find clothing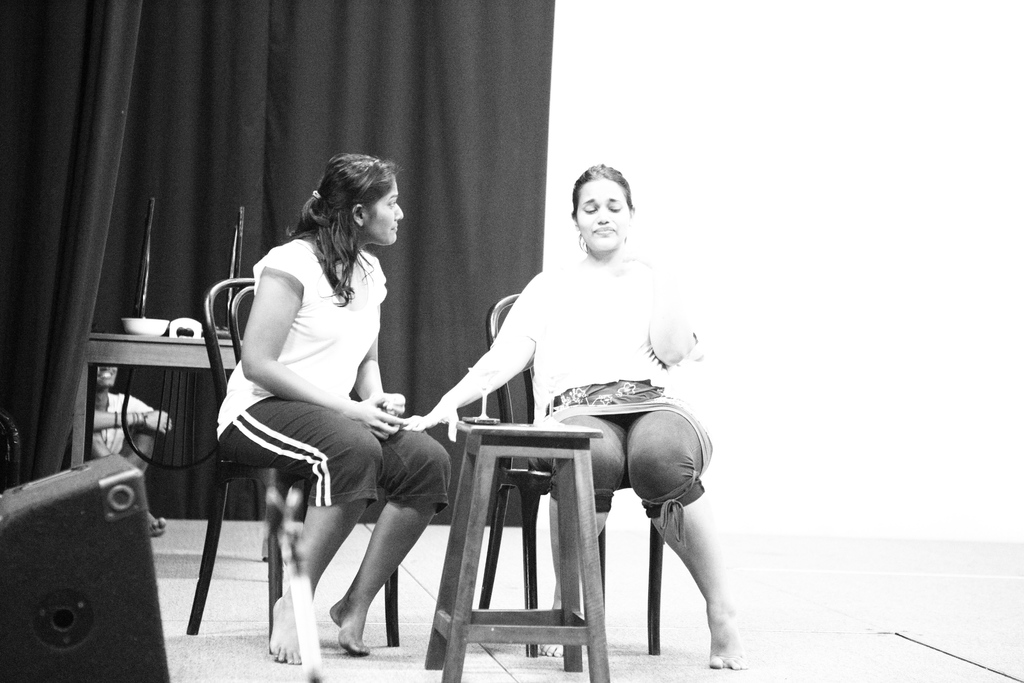
x1=481 y1=258 x2=678 y2=399
